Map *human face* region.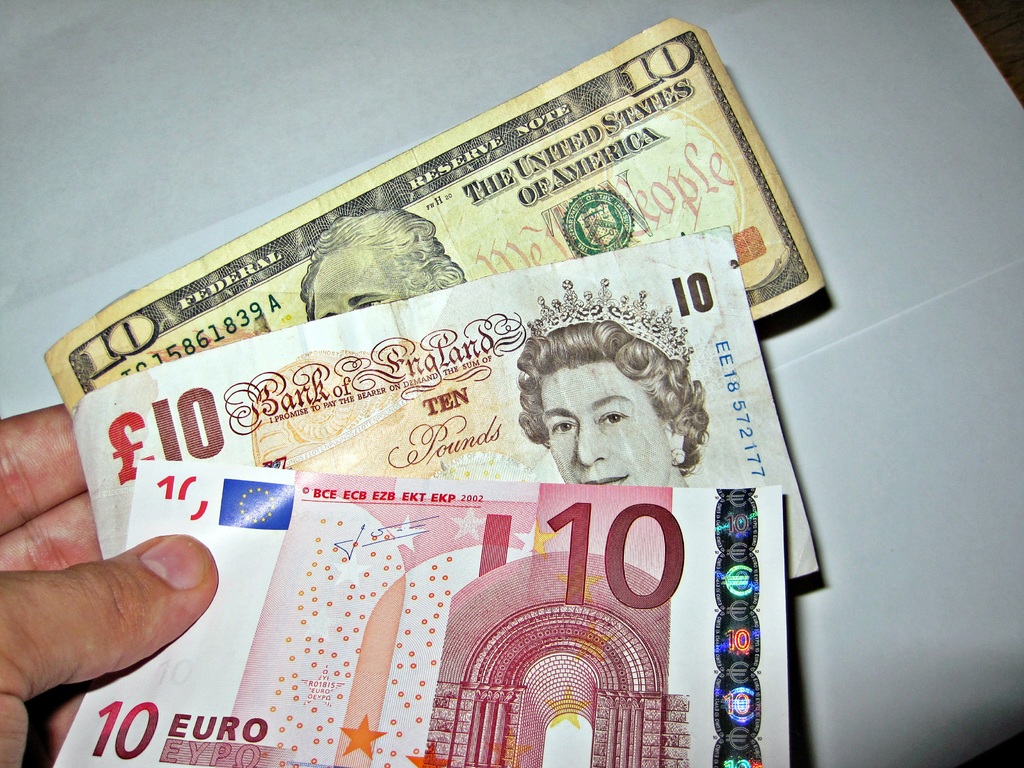
Mapped to [312,247,392,322].
